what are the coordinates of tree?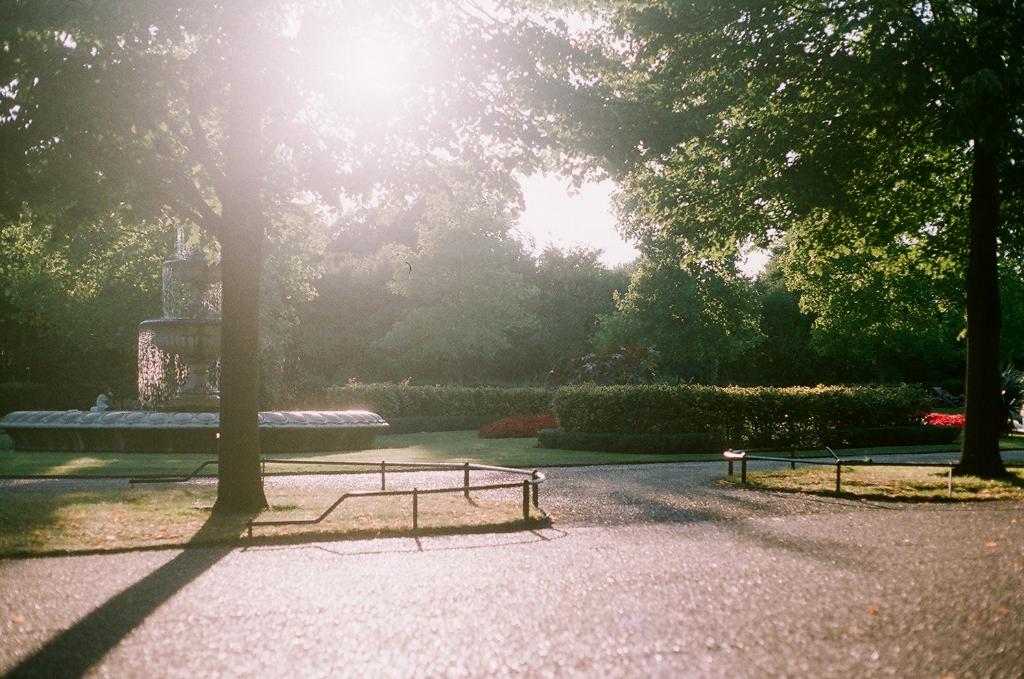
(676,250,785,391).
